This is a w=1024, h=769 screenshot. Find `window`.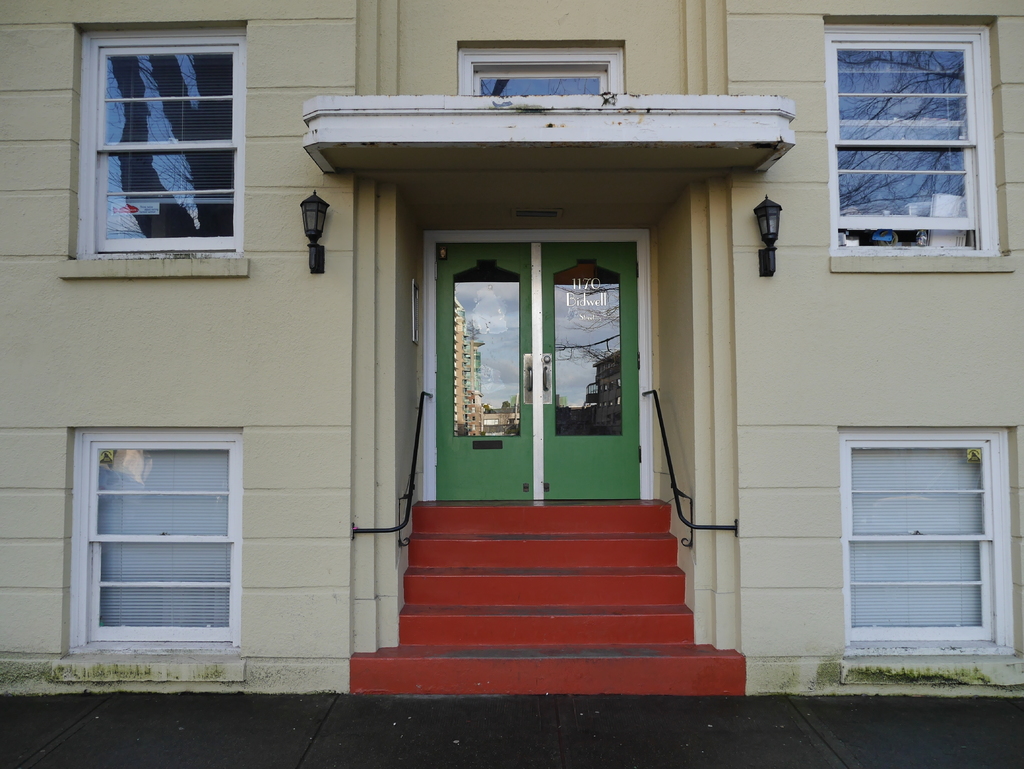
Bounding box: [459, 39, 630, 99].
